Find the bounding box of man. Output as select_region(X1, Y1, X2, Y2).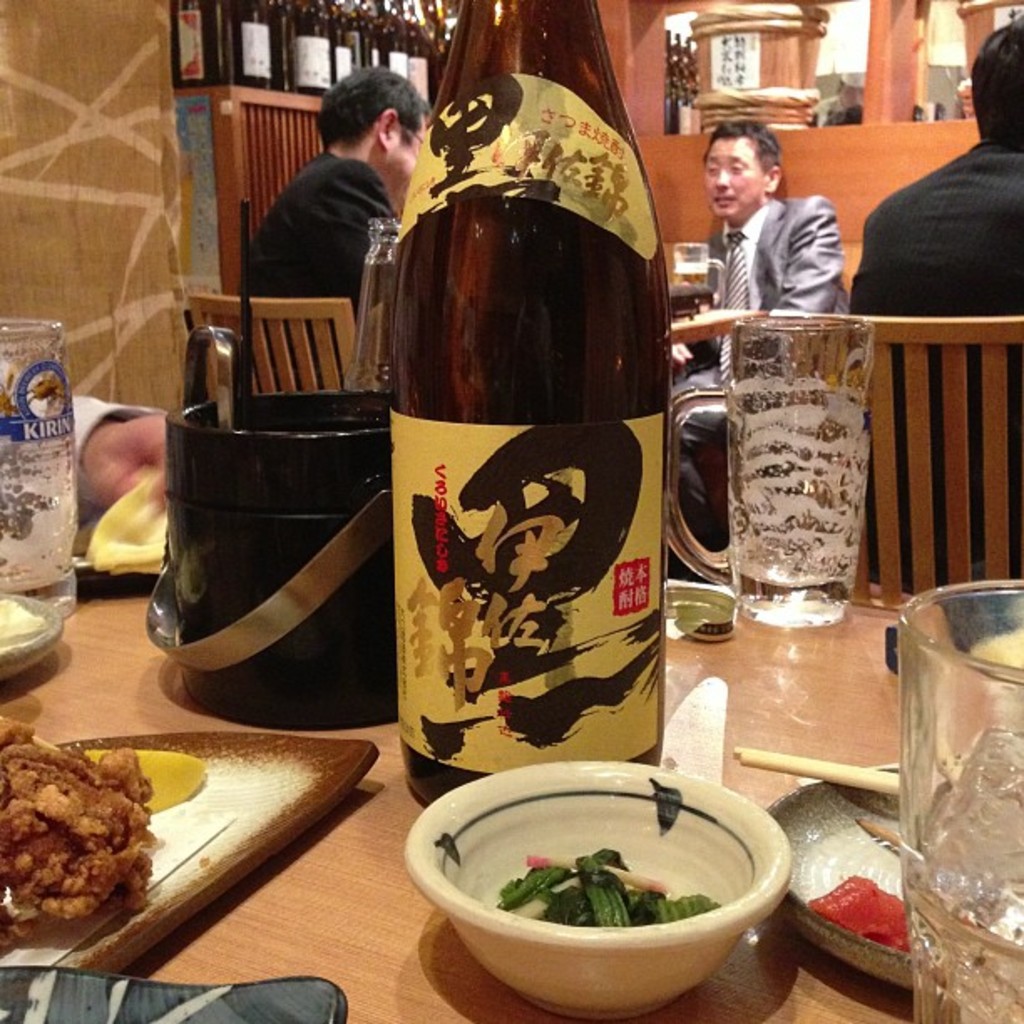
select_region(842, 7, 1022, 572).
